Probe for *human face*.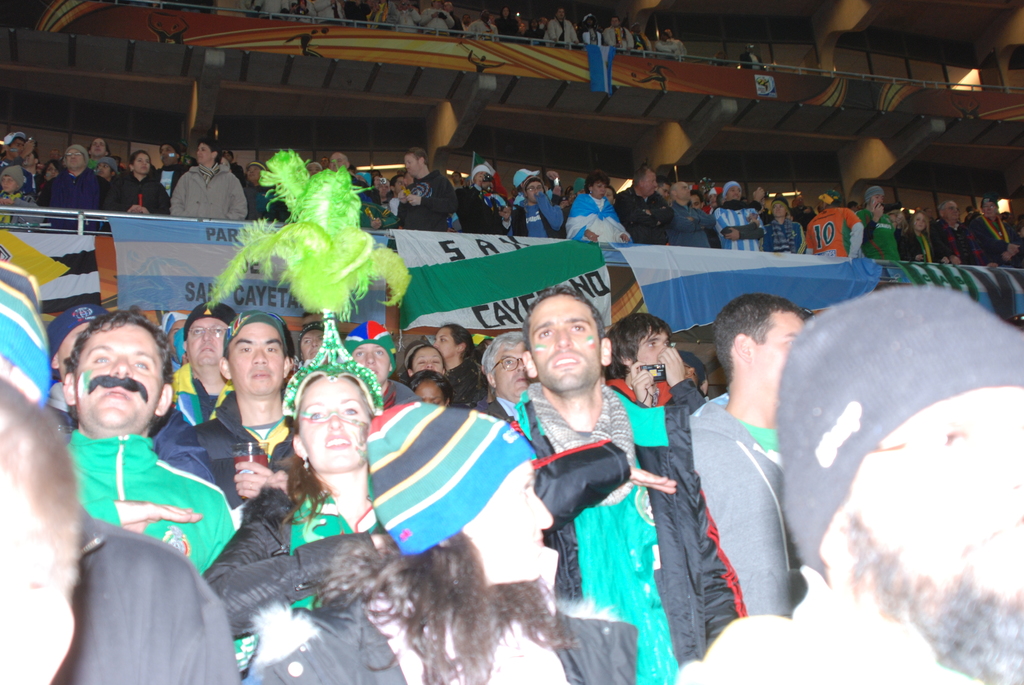
Probe result: {"x1": 188, "y1": 317, "x2": 227, "y2": 366}.
